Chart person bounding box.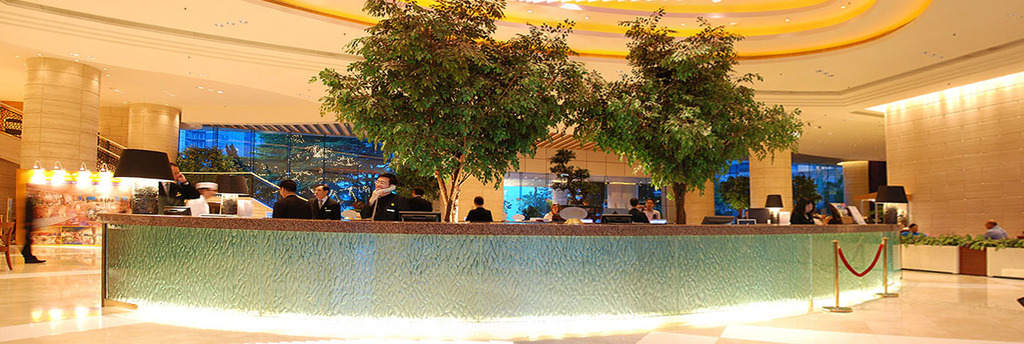
Charted: l=791, t=198, r=812, b=226.
